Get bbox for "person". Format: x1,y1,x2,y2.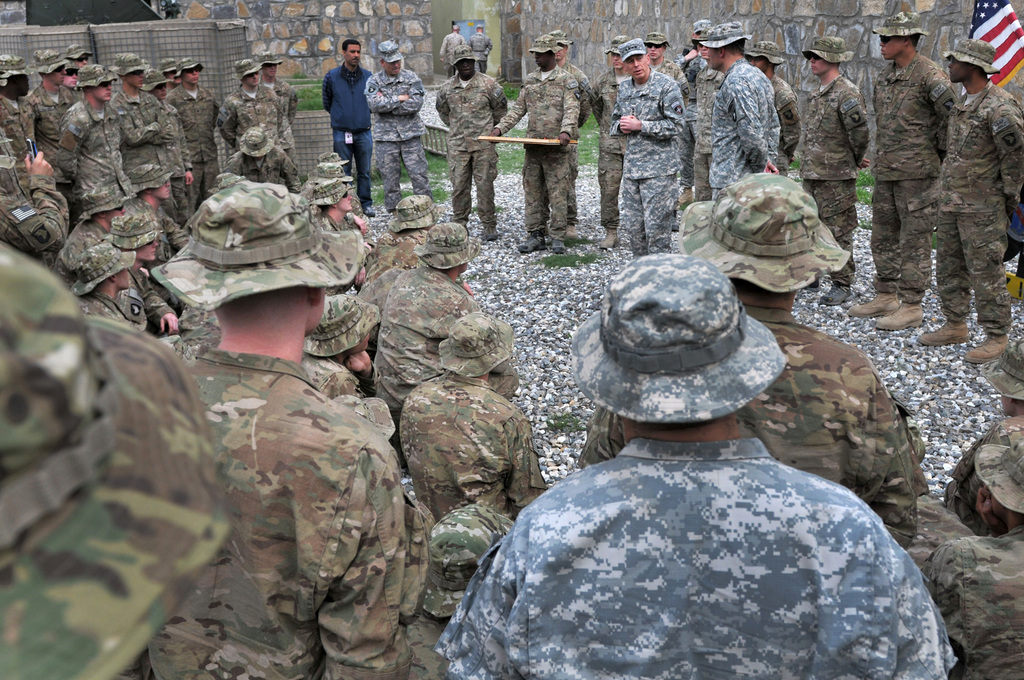
258,51,299,166.
